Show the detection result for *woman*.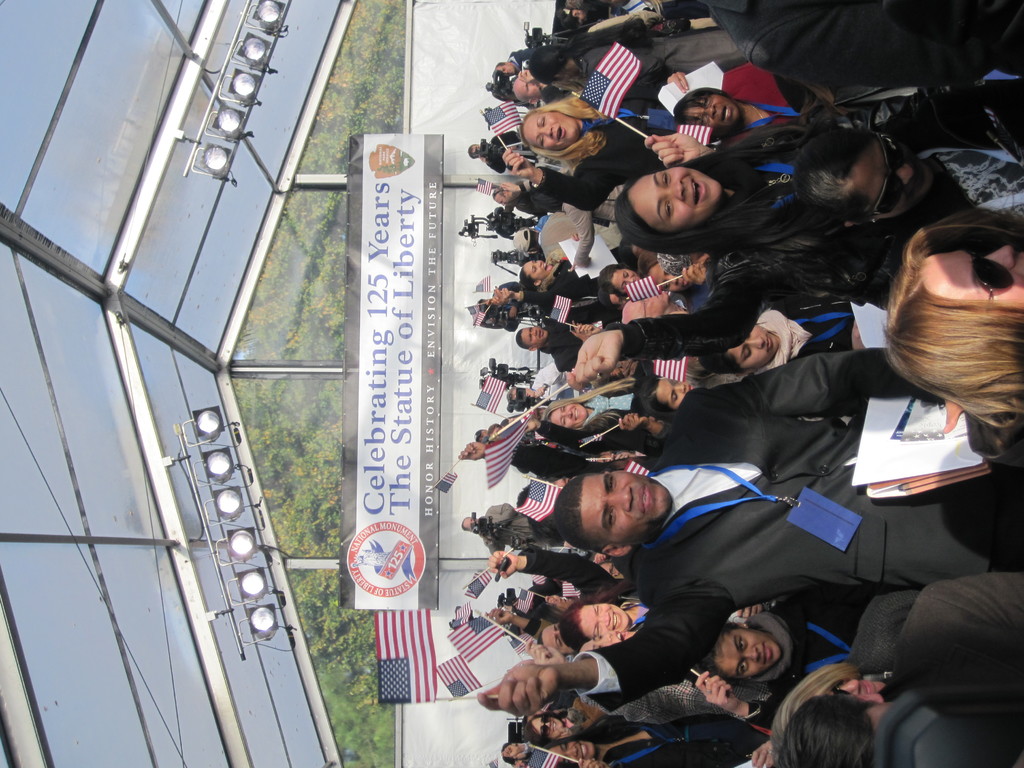
x1=501, y1=97, x2=662, y2=214.
